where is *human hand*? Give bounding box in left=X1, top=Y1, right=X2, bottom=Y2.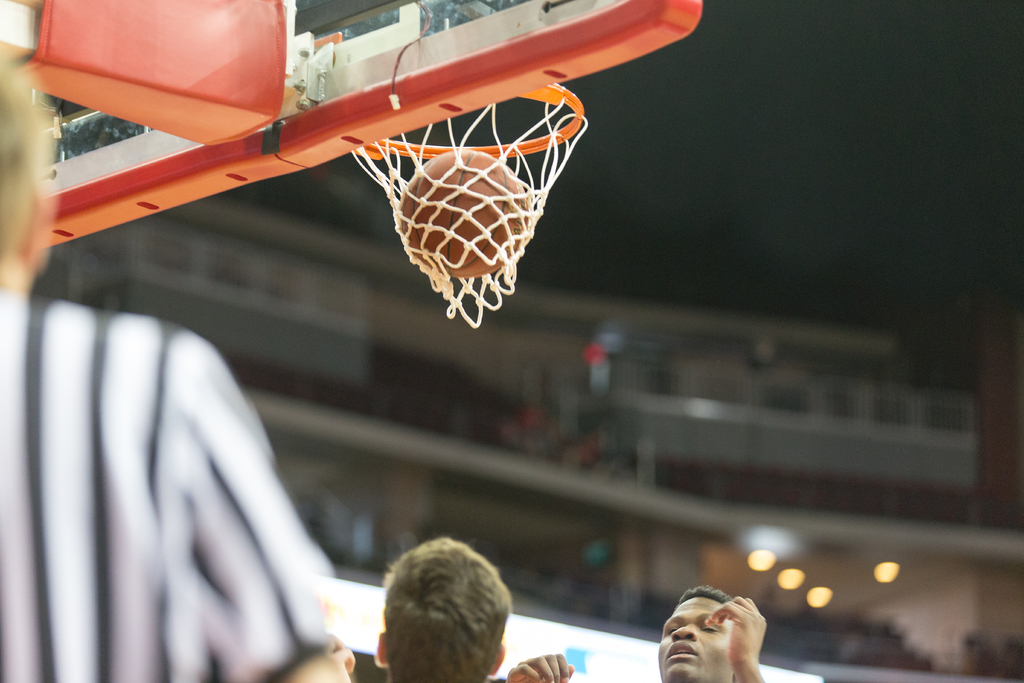
left=325, top=632, right=359, bottom=682.
